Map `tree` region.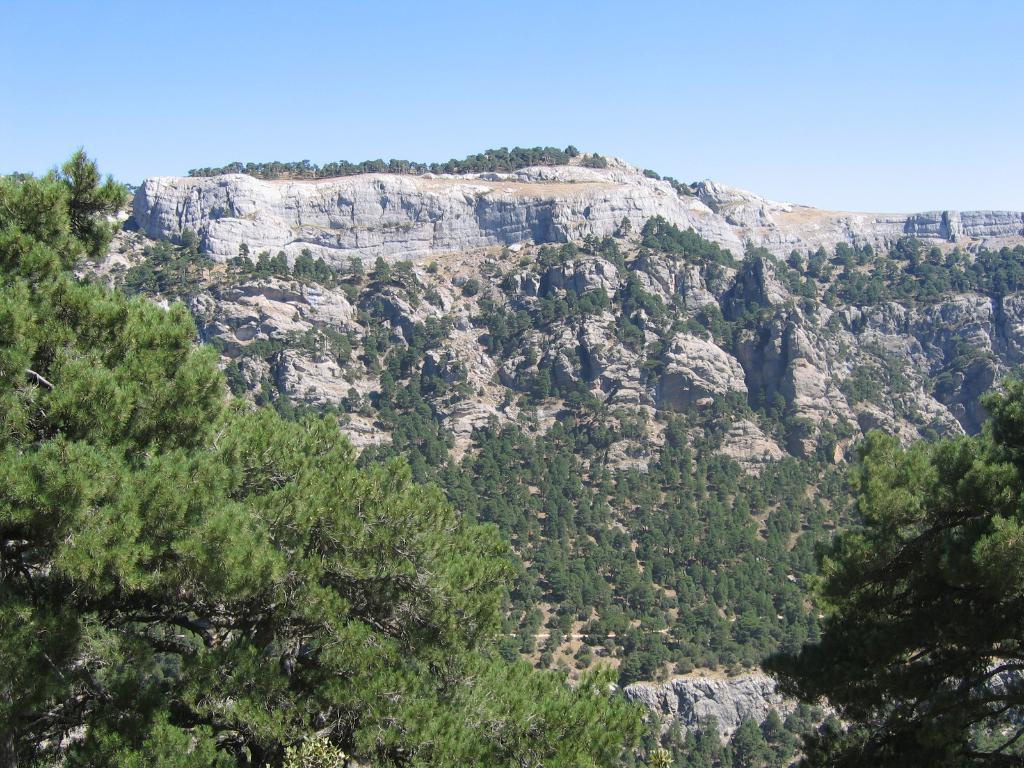
Mapped to bbox(0, 147, 669, 767).
